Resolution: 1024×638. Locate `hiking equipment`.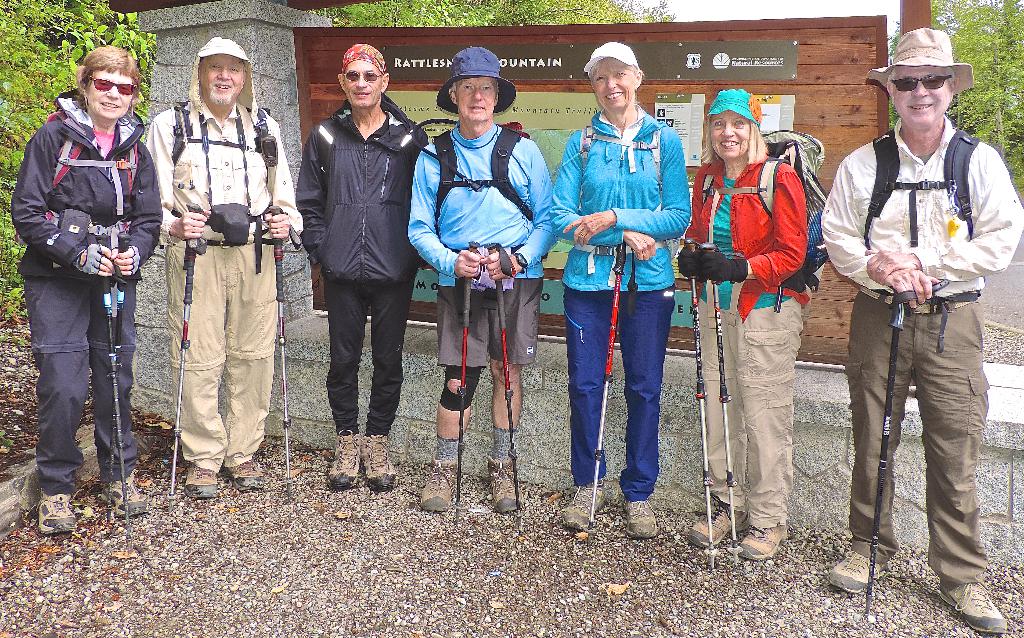
(left=112, top=483, right=145, bottom=518).
